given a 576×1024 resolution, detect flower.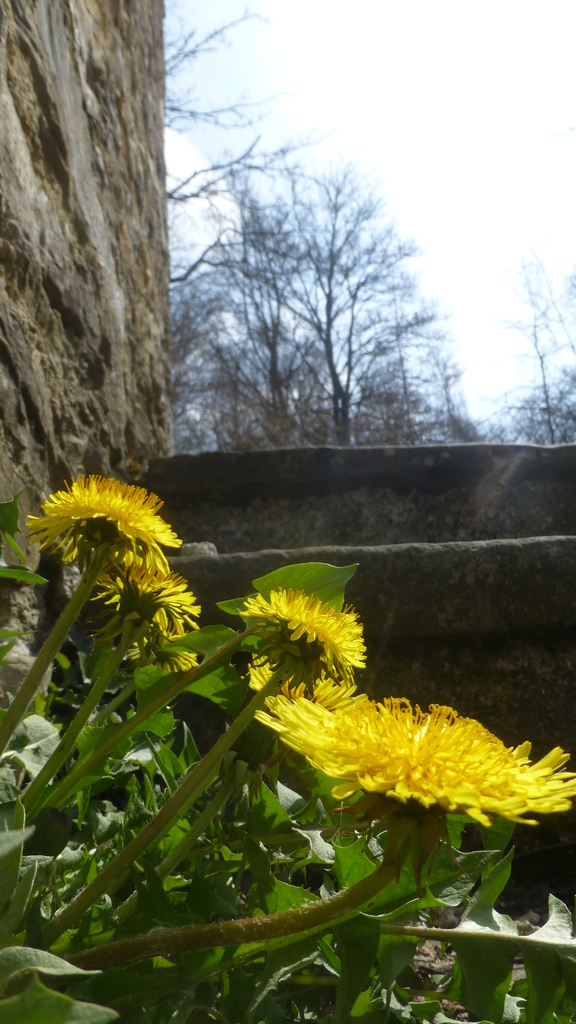
select_region(94, 547, 193, 650).
